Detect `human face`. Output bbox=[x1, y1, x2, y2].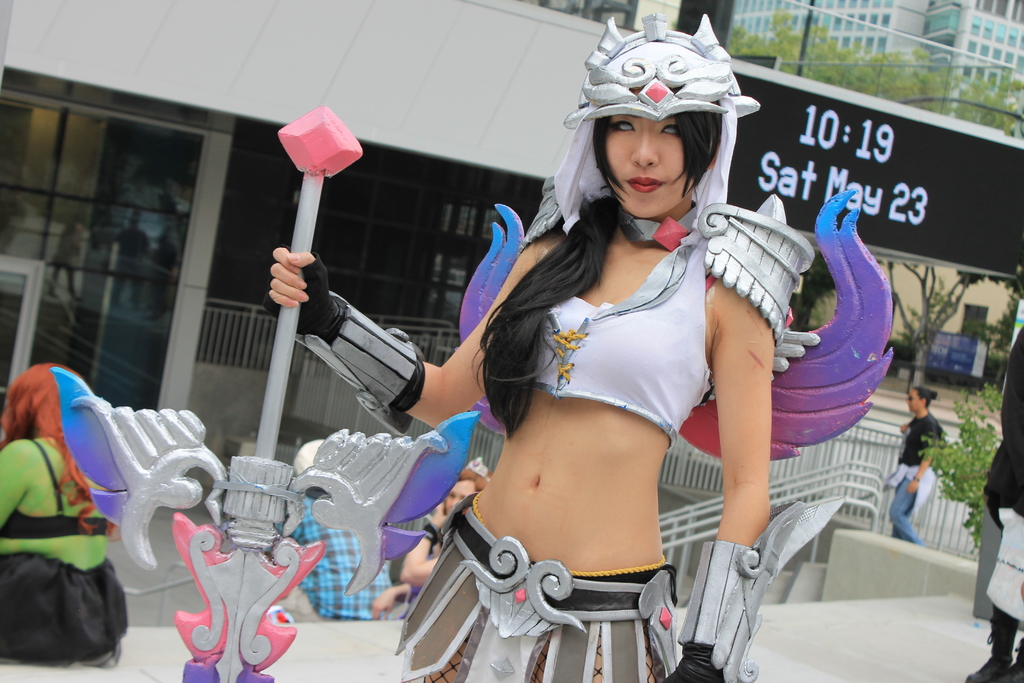
bbox=[604, 111, 692, 224].
